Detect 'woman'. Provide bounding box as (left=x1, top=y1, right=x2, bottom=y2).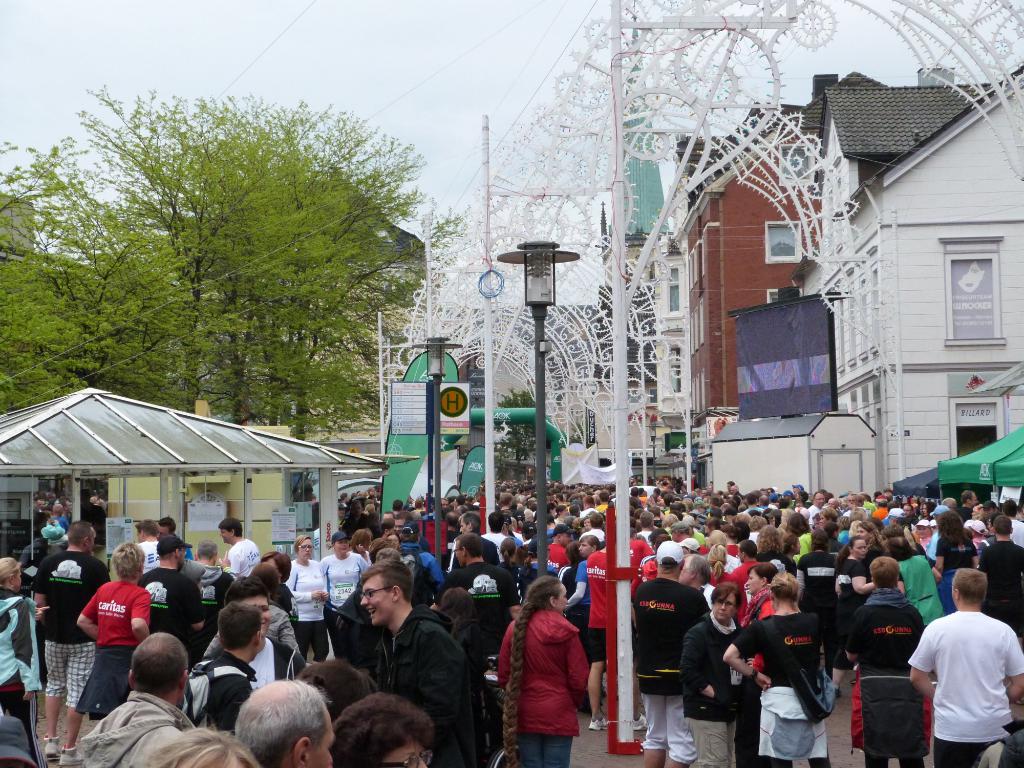
(left=60, top=551, right=164, bottom=746).
